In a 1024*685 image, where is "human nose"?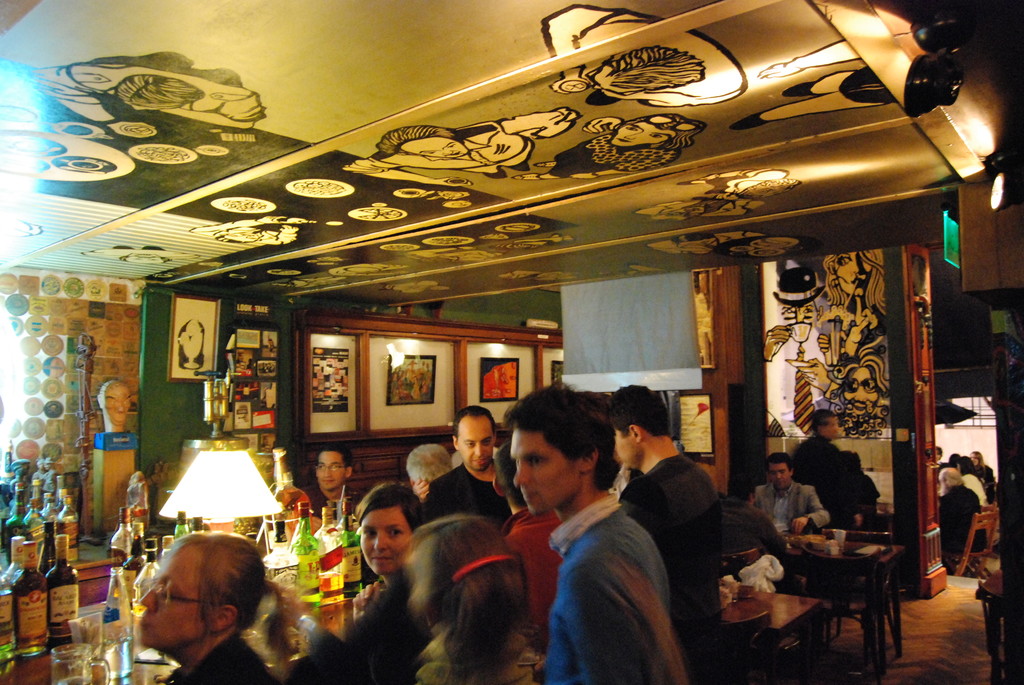
box=[855, 385, 867, 404].
